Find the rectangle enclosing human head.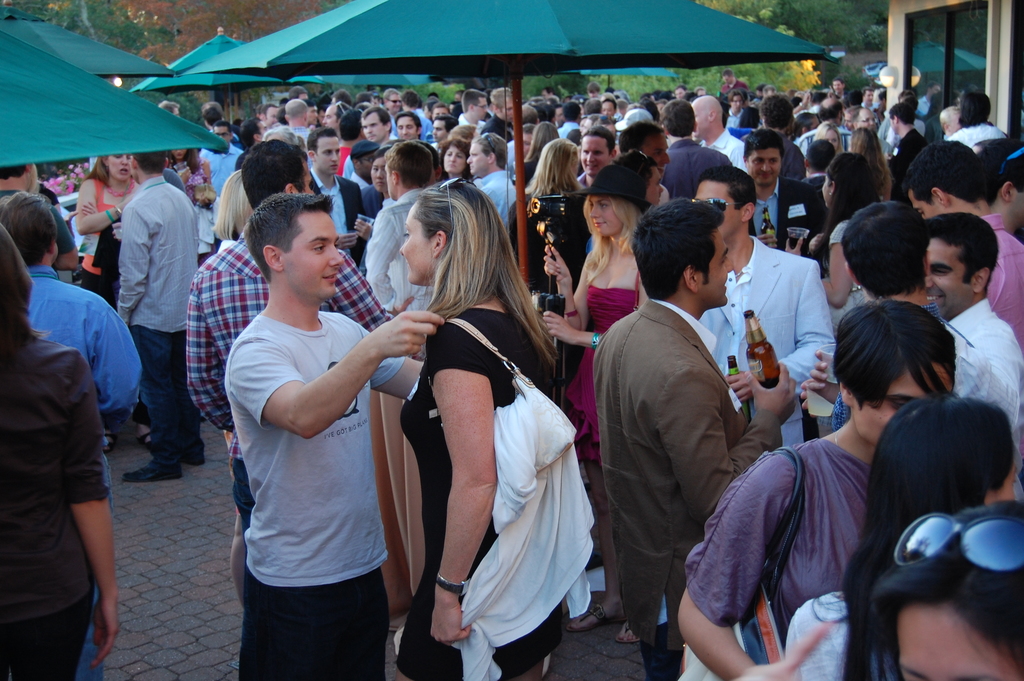
left=719, top=69, right=735, bottom=84.
